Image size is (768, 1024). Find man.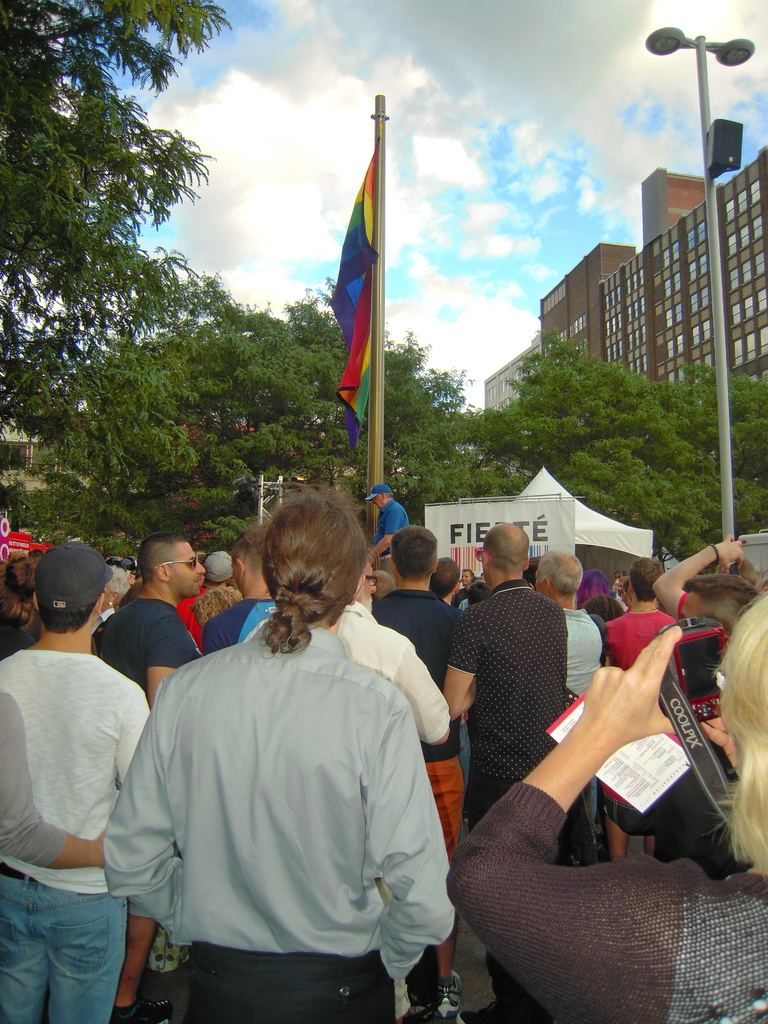
98,529,203,1023.
